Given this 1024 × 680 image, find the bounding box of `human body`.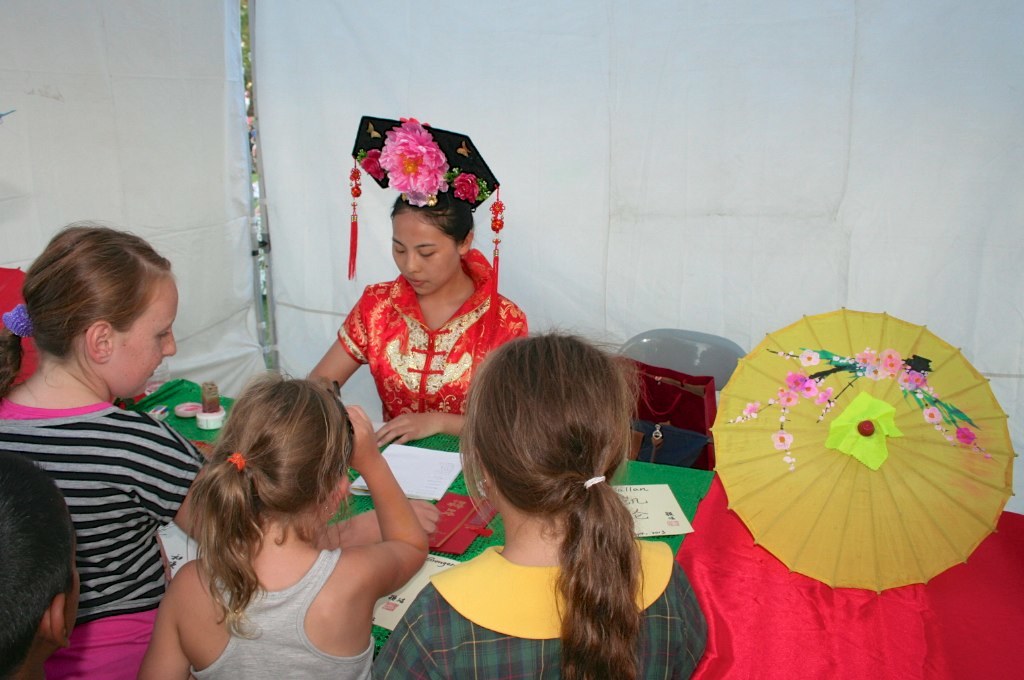
(left=140, top=405, right=432, bottom=679).
